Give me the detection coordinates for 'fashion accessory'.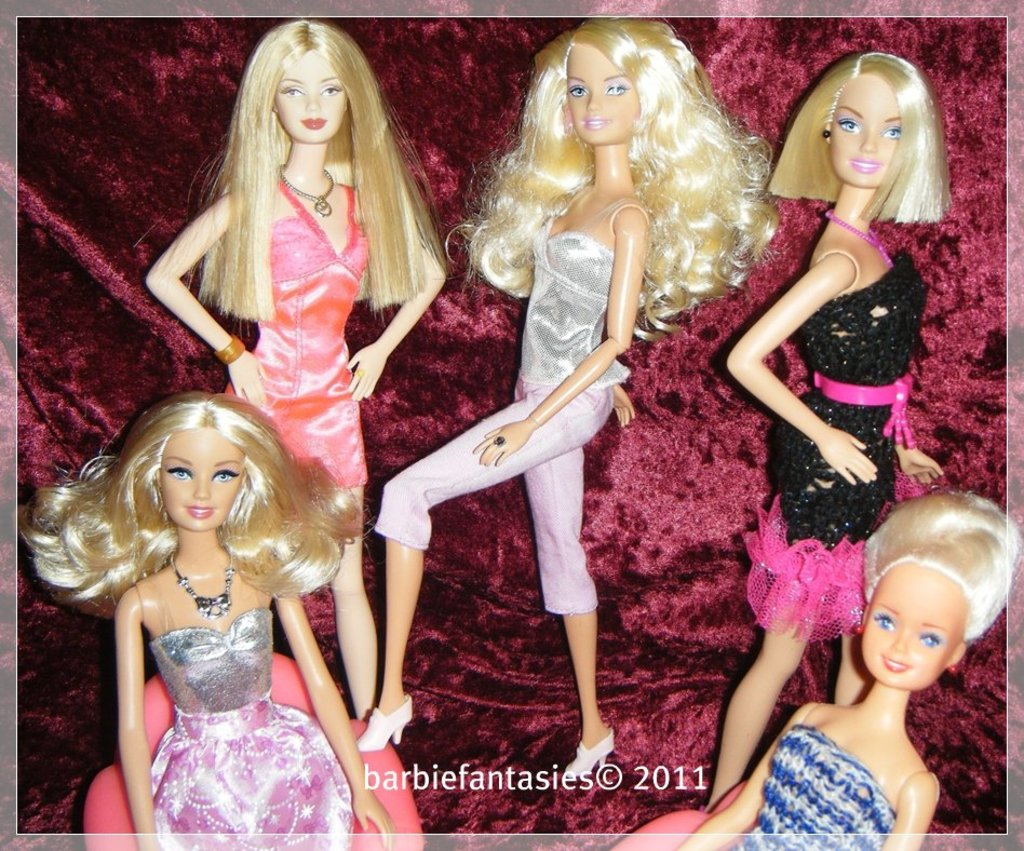
detection(567, 724, 615, 776).
